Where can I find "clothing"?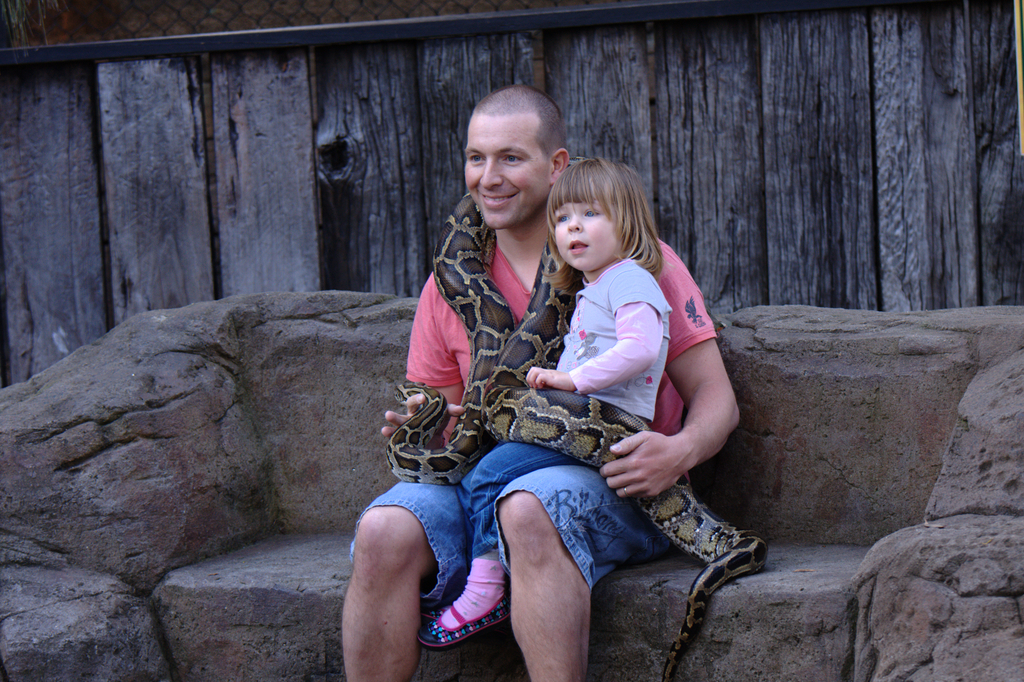
You can find it at region(454, 252, 672, 567).
